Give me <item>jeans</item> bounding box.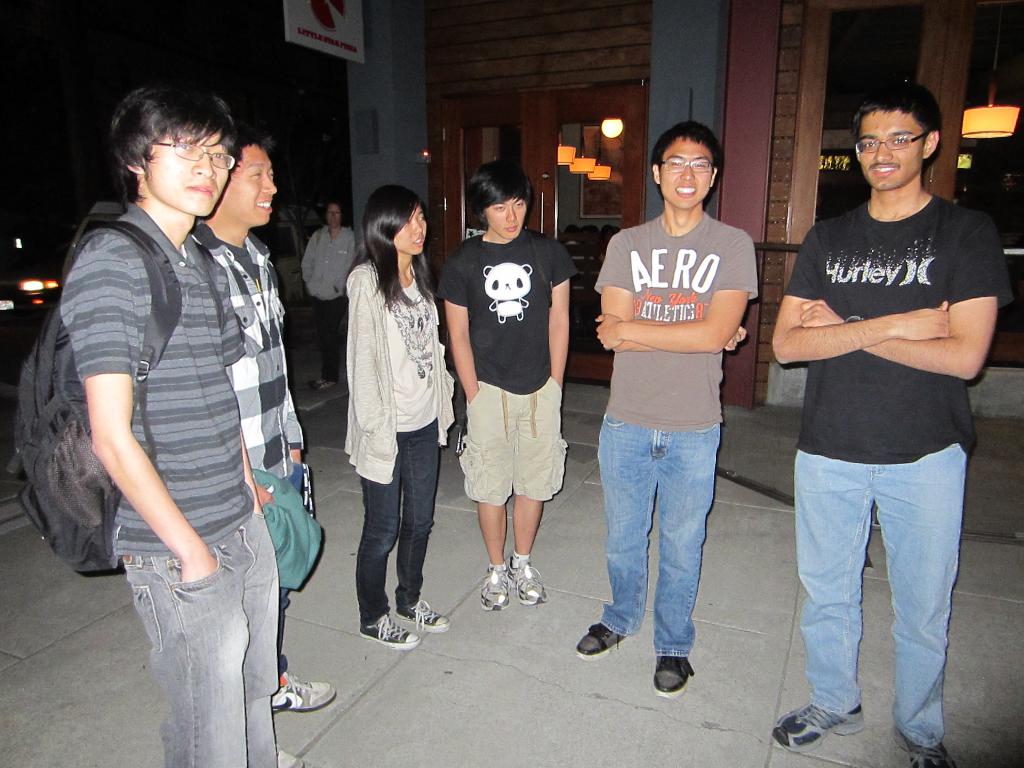
crop(355, 415, 442, 626).
